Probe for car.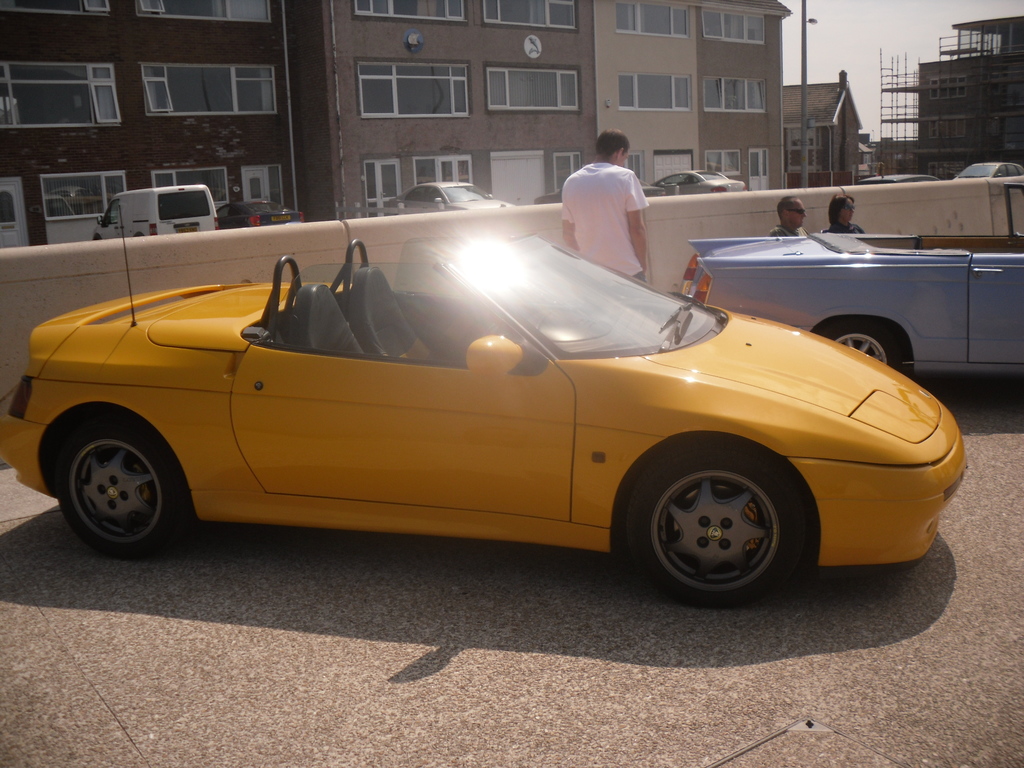
Probe result: crop(952, 160, 1023, 177).
